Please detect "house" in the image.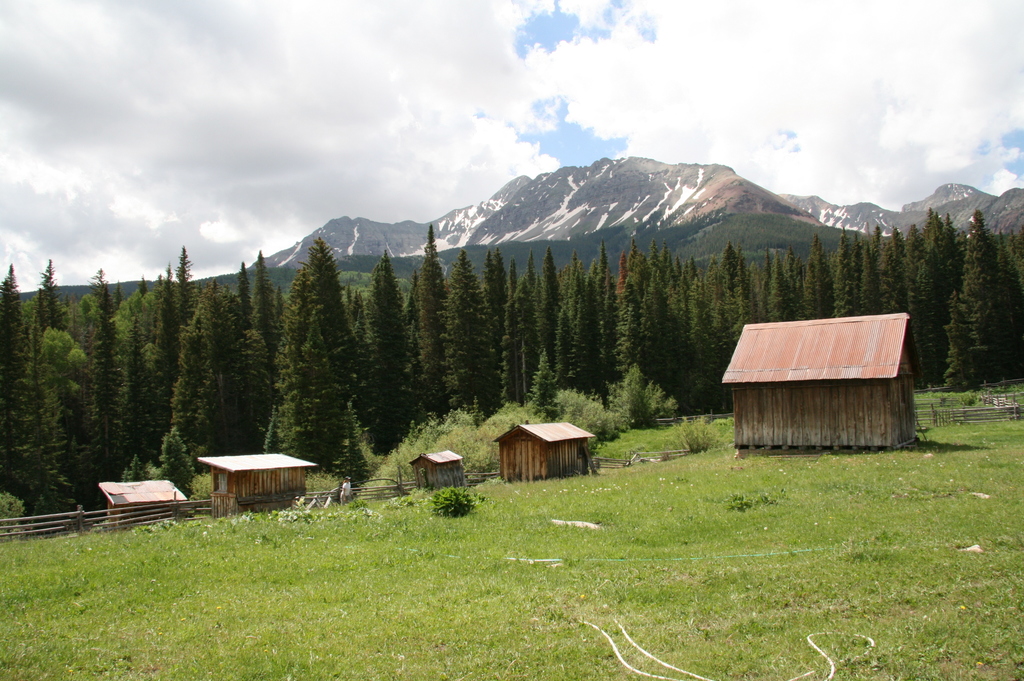
box=[93, 481, 188, 518].
